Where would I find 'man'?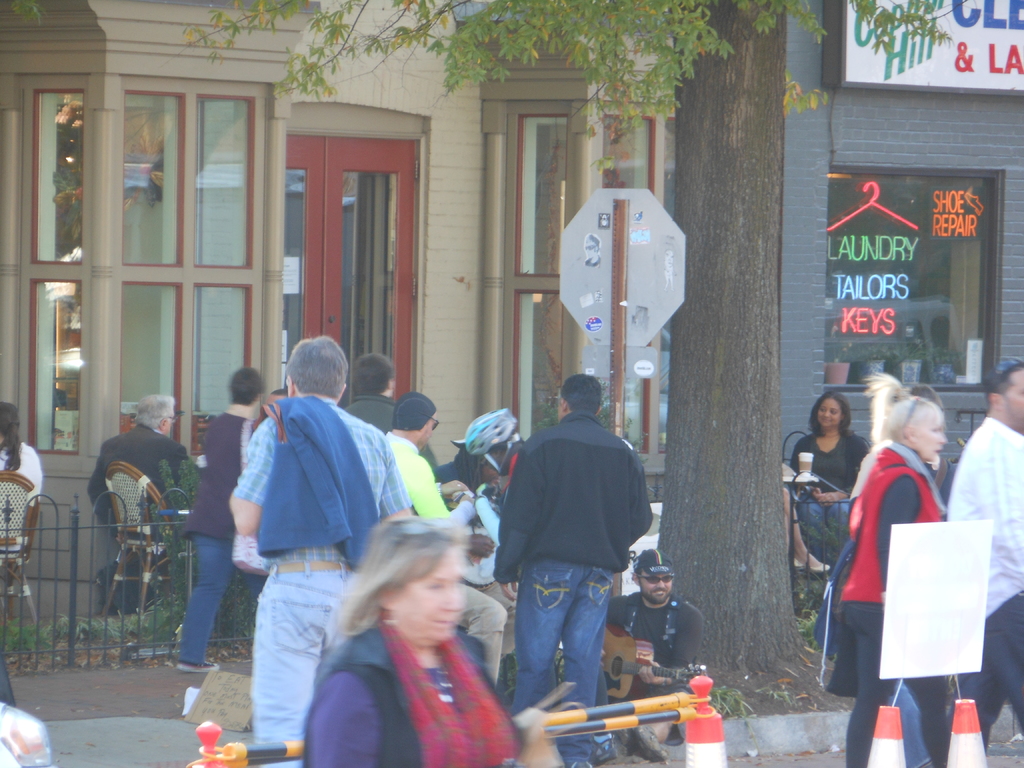
At bbox(341, 352, 437, 477).
